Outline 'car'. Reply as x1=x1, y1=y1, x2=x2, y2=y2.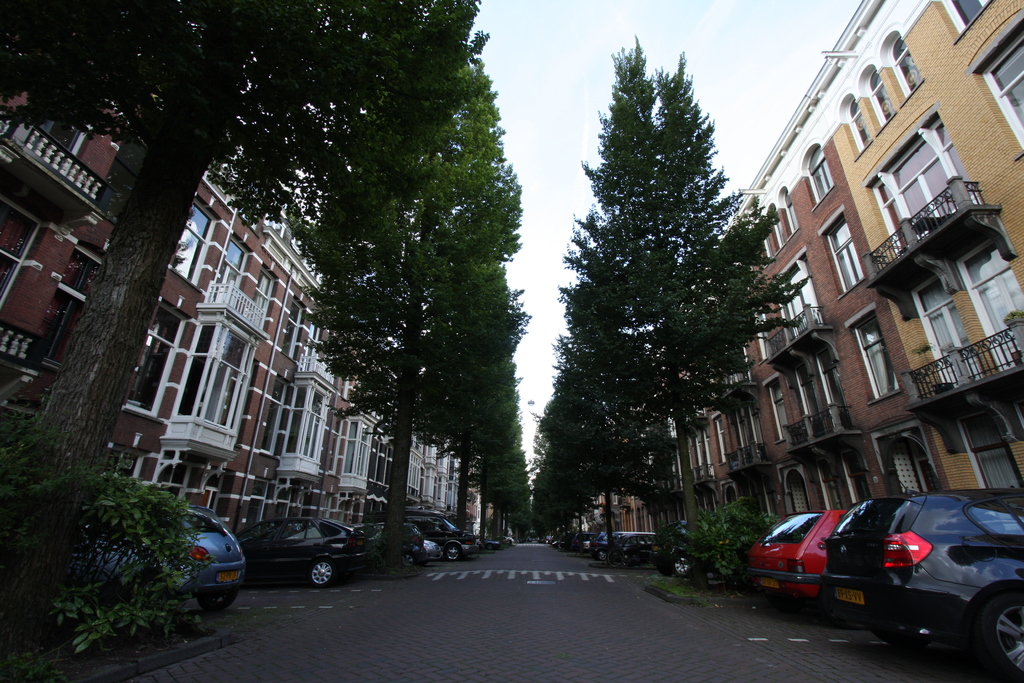
x1=818, y1=450, x2=1023, y2=682.
